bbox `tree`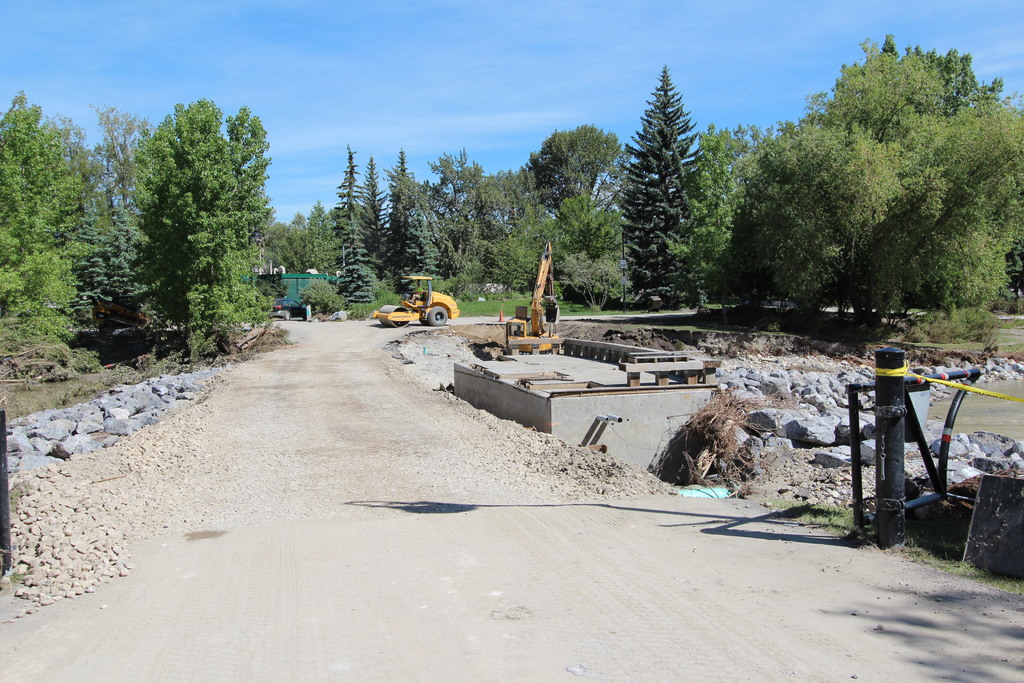
<region>360, 153, 395, 279</region>
